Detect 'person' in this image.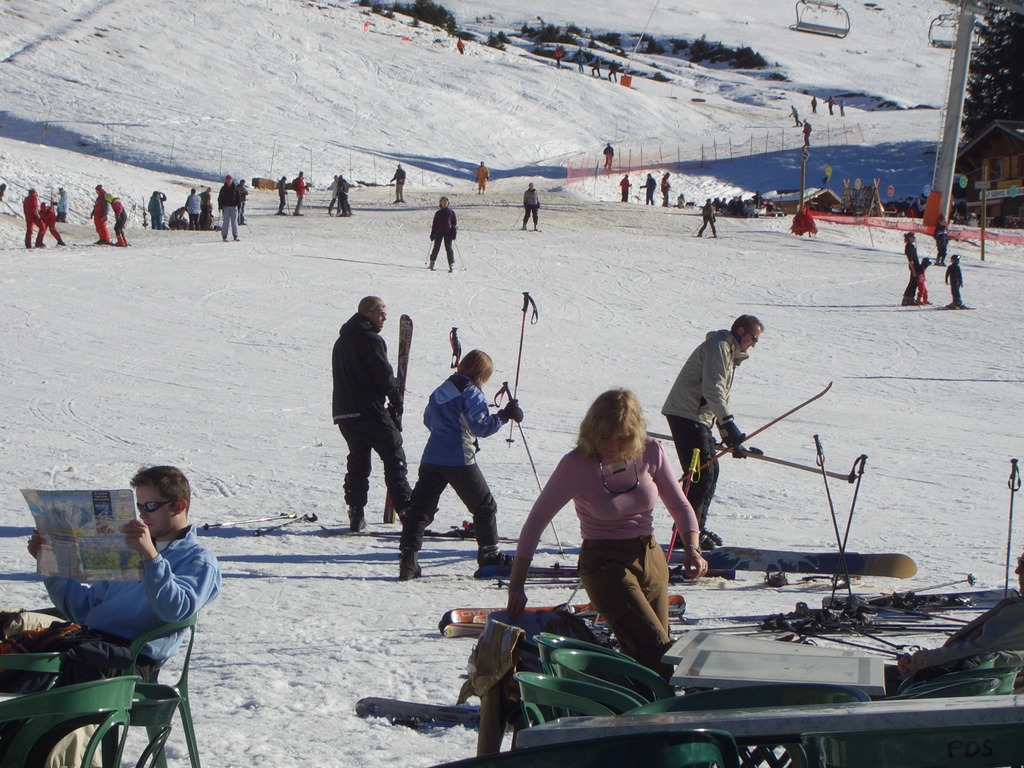
Detection: (786,102,801,127).
